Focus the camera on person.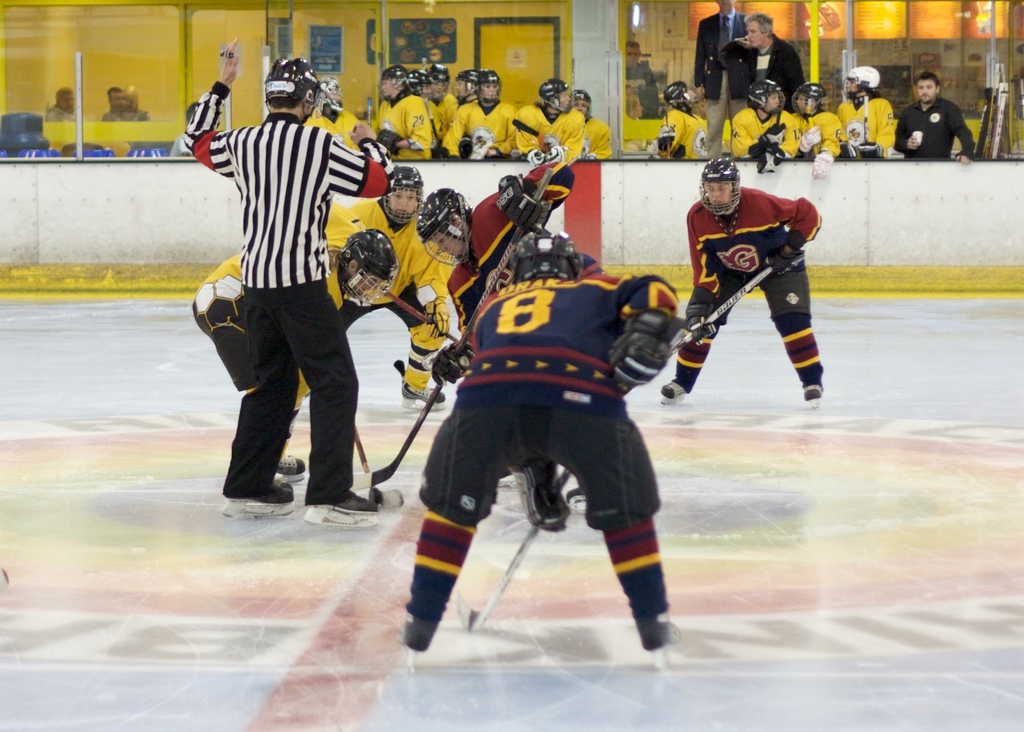
Focus region: x1=425 y1=63 x2=460 y2=143.
